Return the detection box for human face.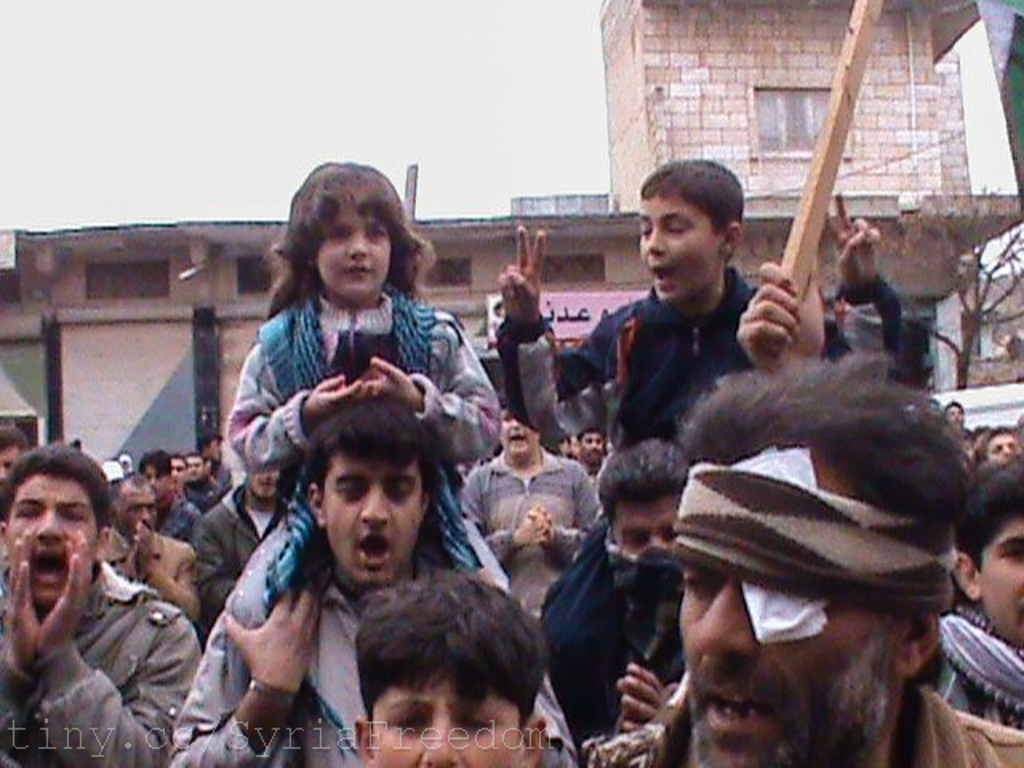
x1=672 y1=461 x2=891 y2=766.
